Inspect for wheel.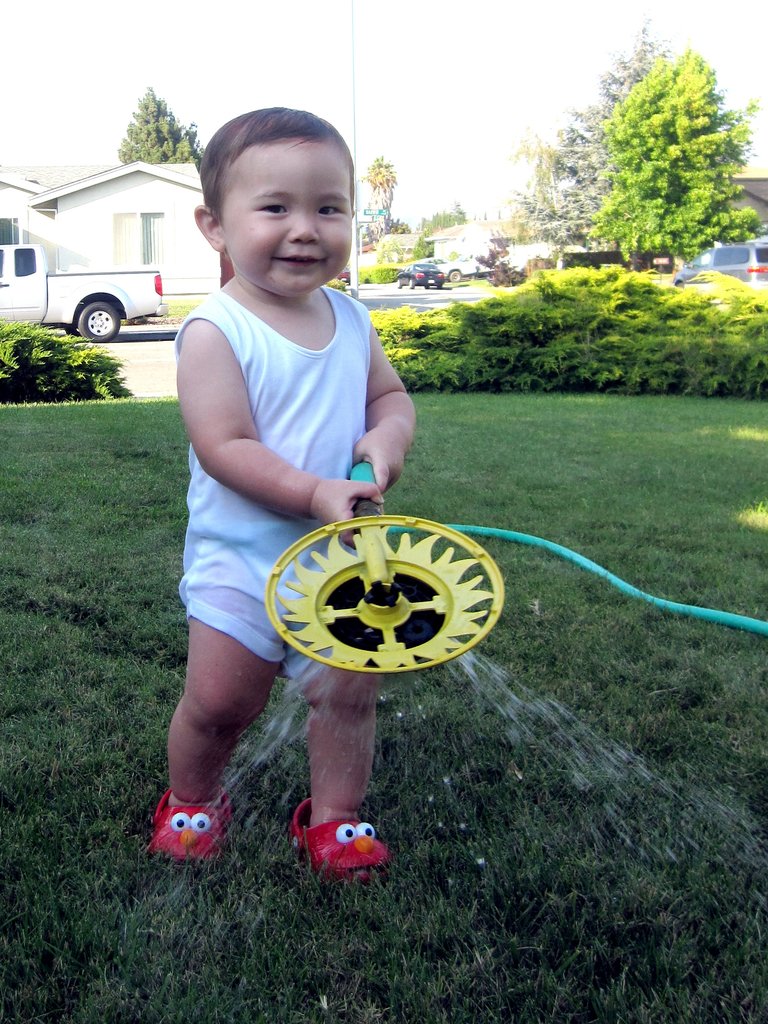
Inspection: Rect(269, 510, 504, 674).
